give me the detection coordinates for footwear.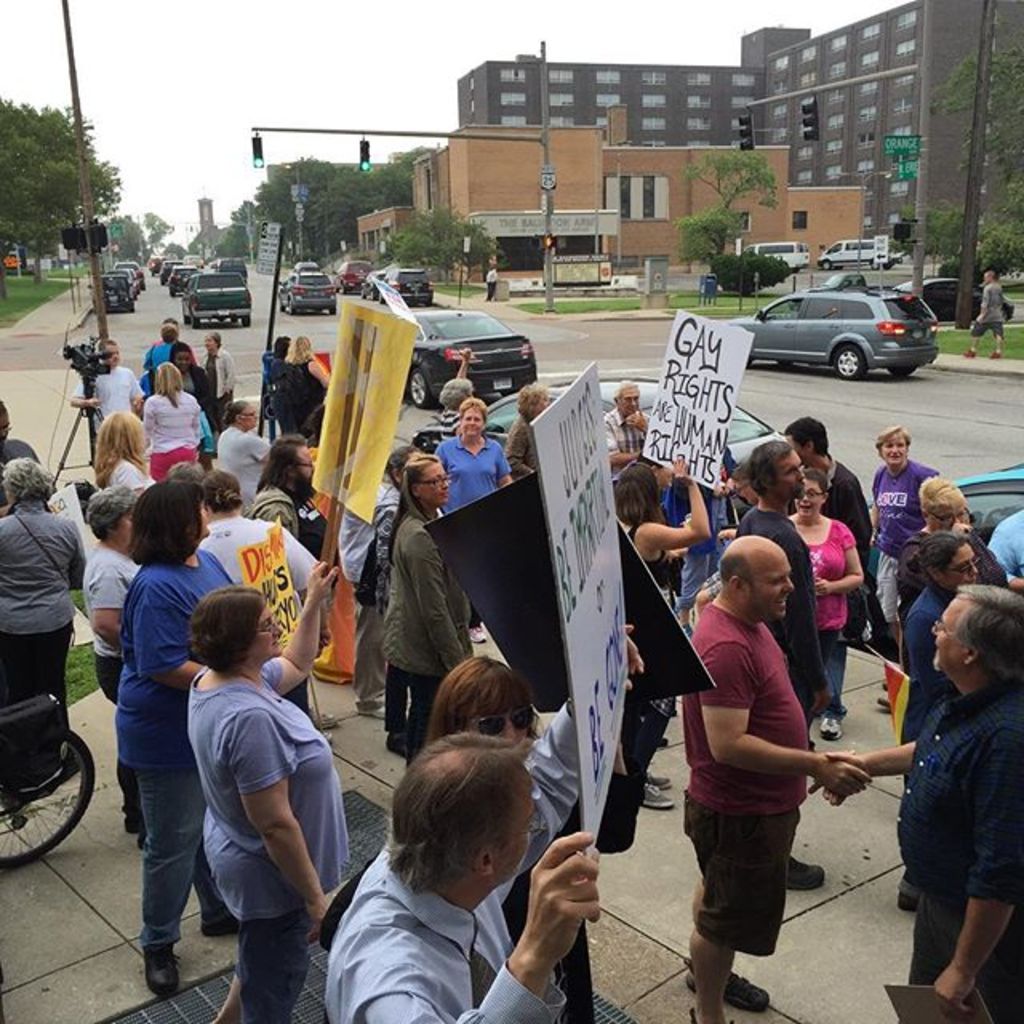
left=648, top=757, right=672, bottom=784.
